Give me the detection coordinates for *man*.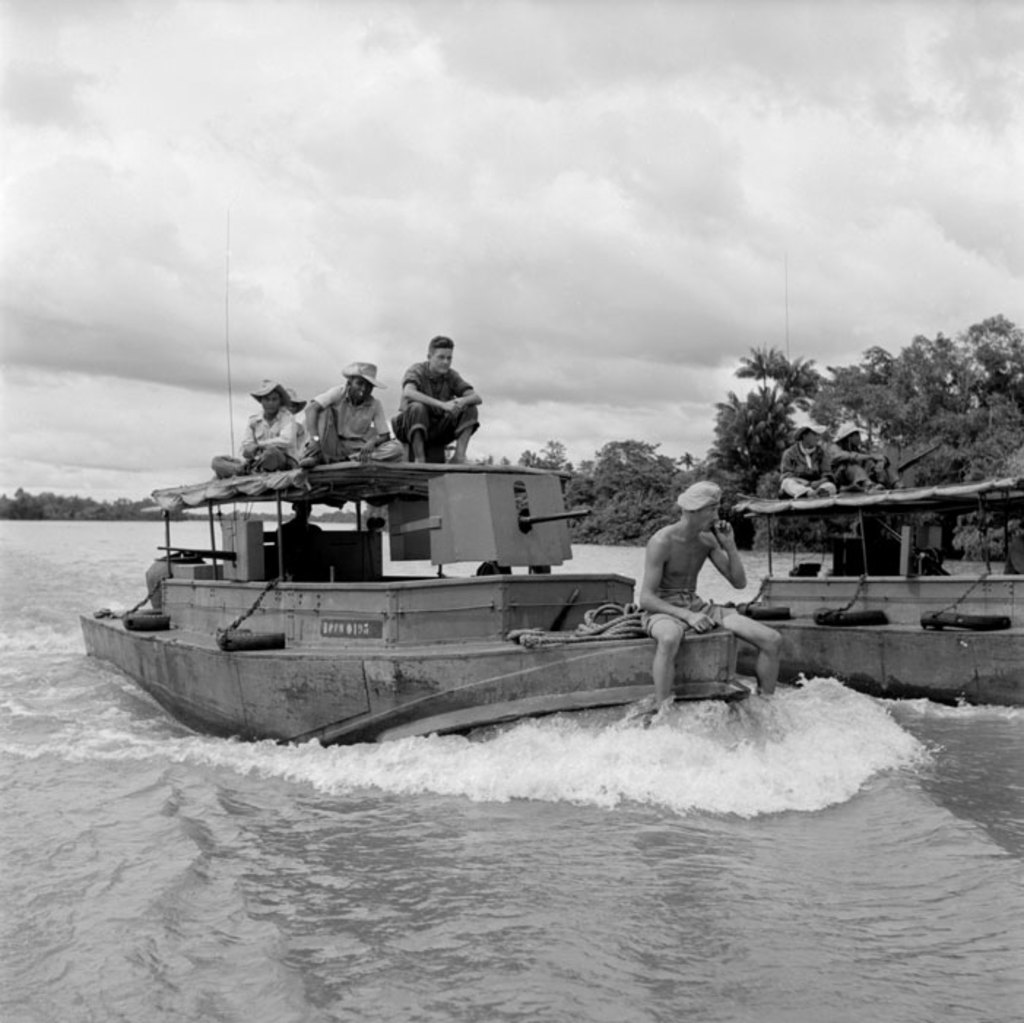
Rect(207, 374, 301, 474).
